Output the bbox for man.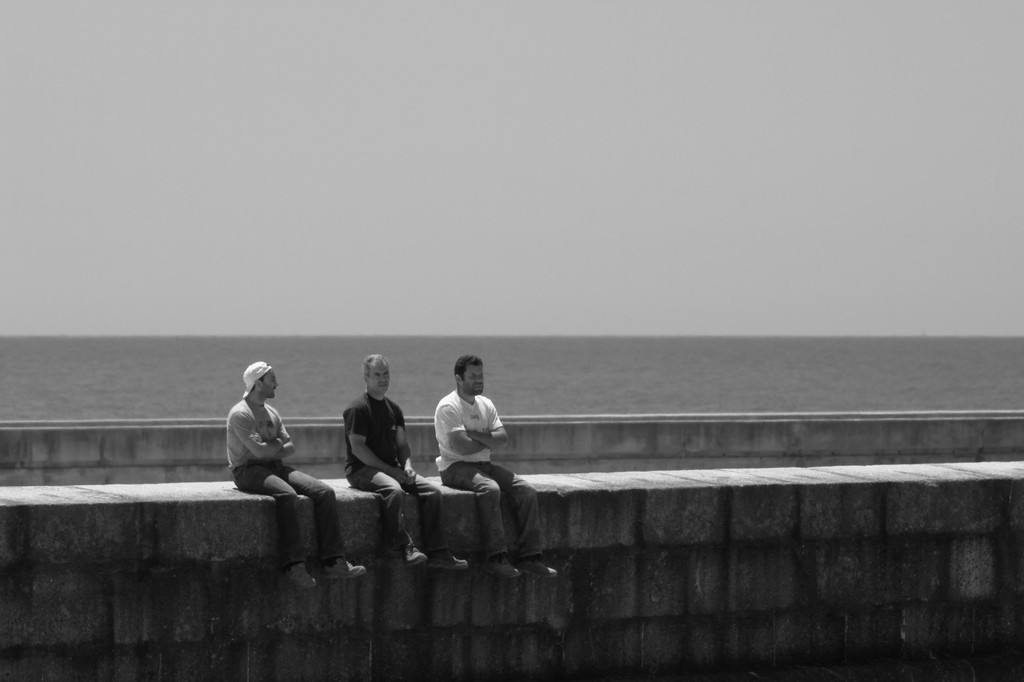
341, 353, 468, 576.
